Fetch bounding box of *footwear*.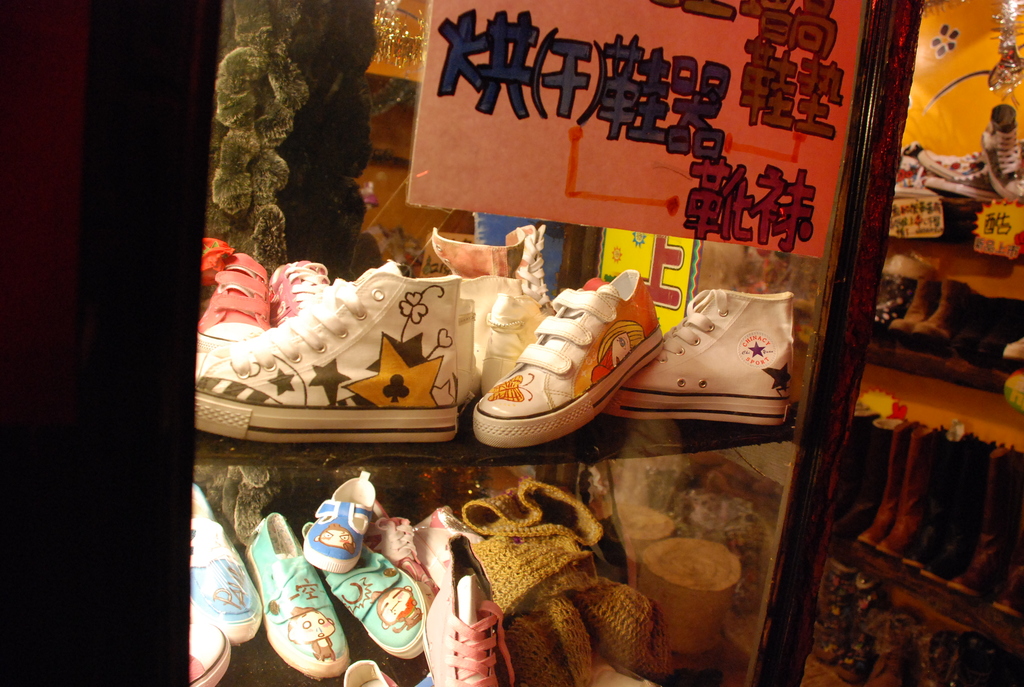
Bbox: bbox(190, 485, 265, 642).
